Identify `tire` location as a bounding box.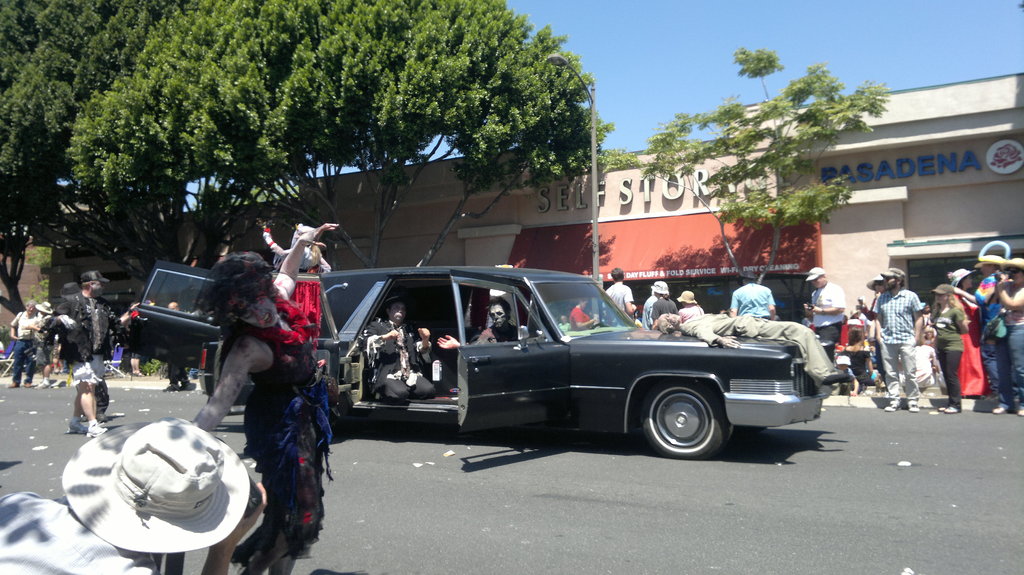
select_region(639, 379, 741, 465).
